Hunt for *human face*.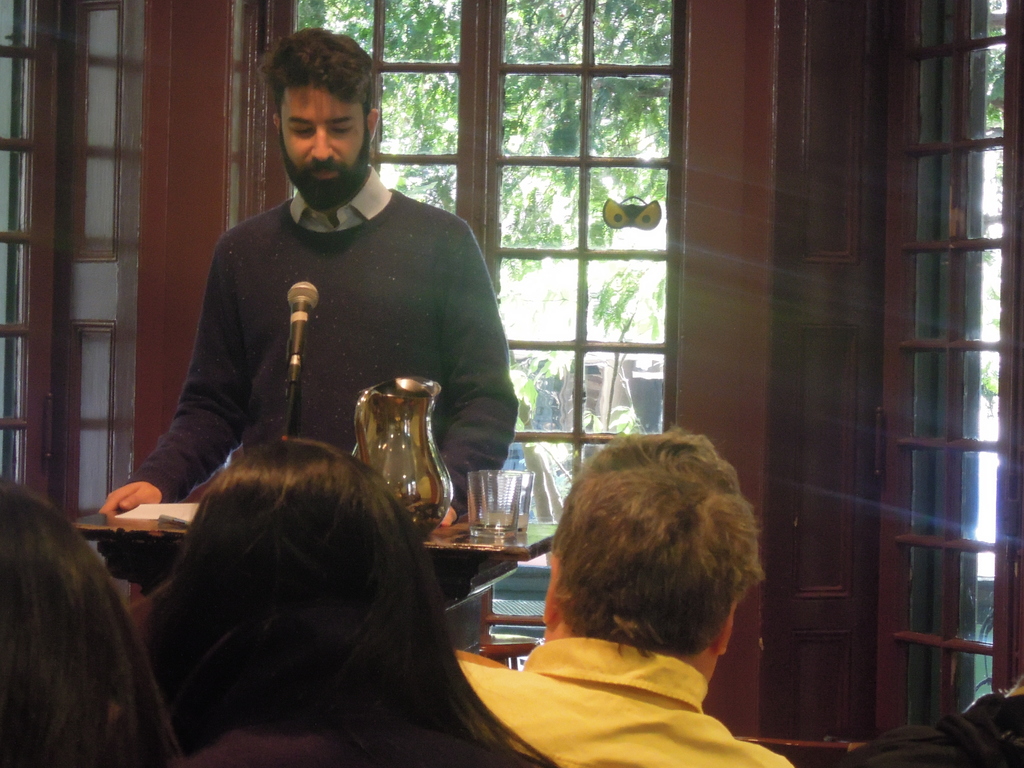
Hunted down at region(283, 80, 368, 187).
